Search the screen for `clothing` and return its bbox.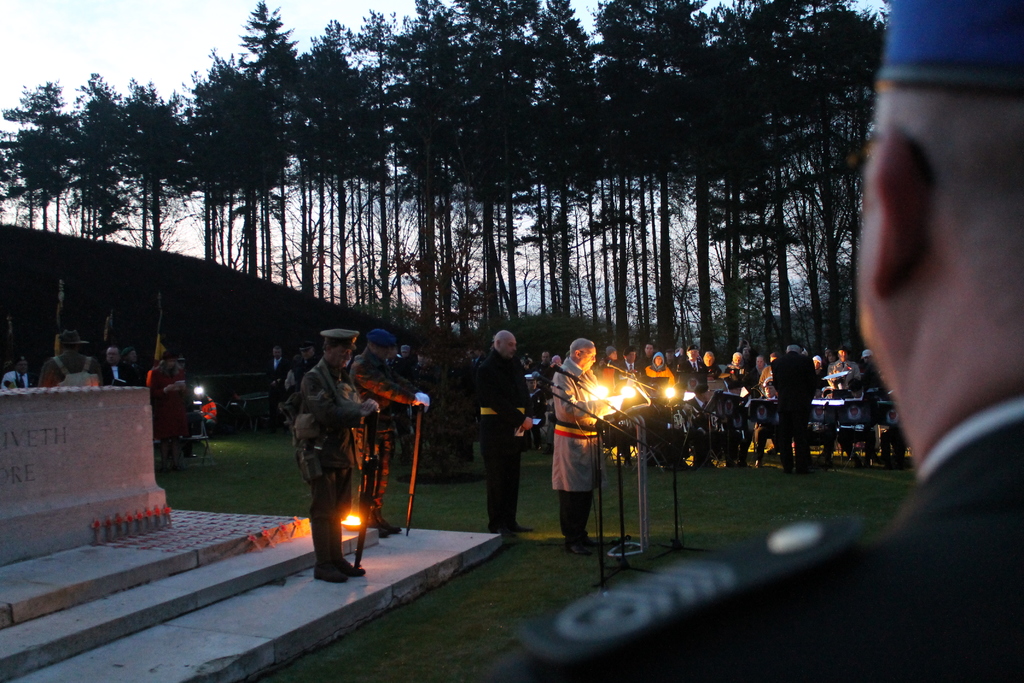
Found: box(774, 347, 814, 456).
